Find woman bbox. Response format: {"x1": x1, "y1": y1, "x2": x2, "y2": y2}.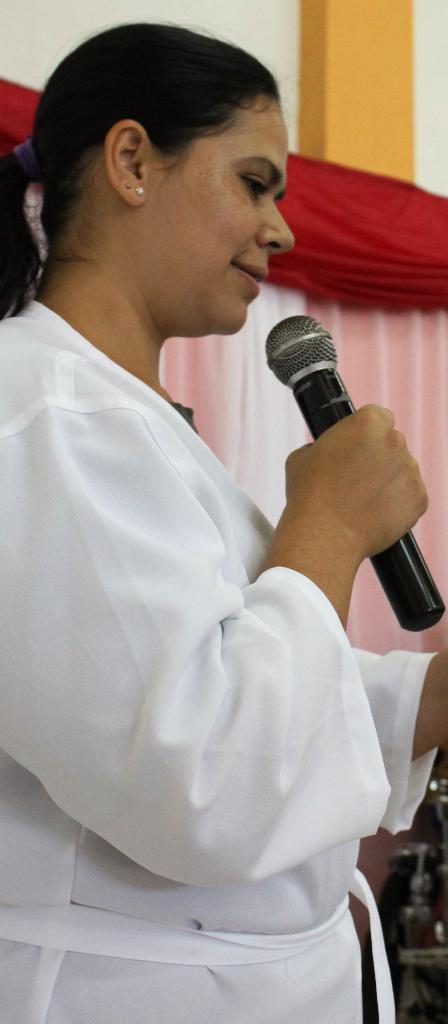
{"x1": 0, "y1": 23, "x2": 447, "y2": 1023}.
